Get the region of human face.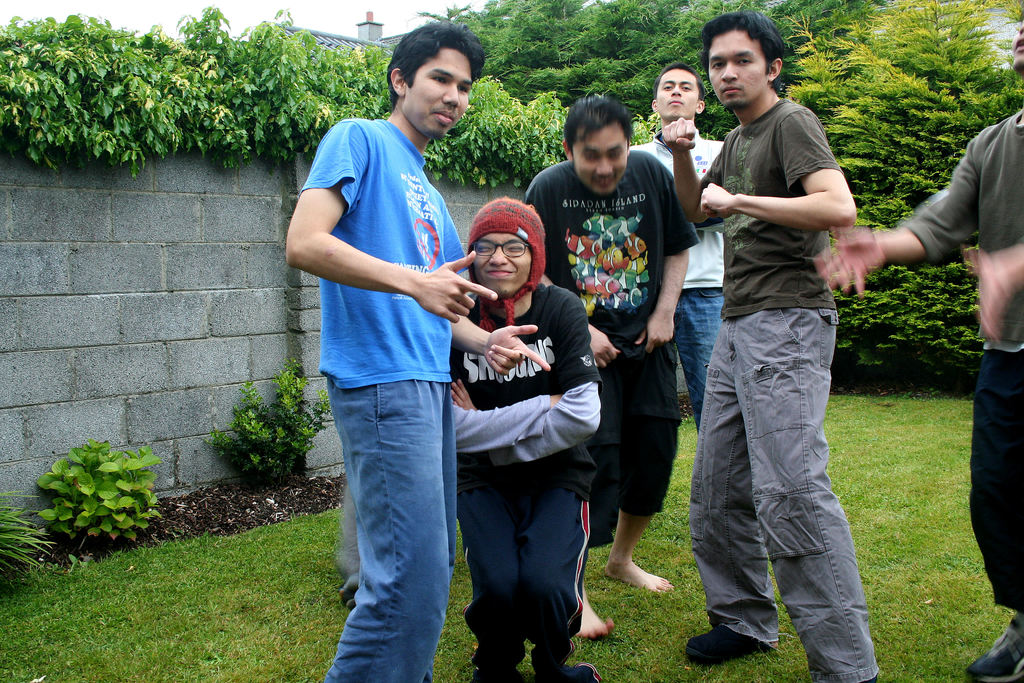
select_region(470, 234, 532, 290).
